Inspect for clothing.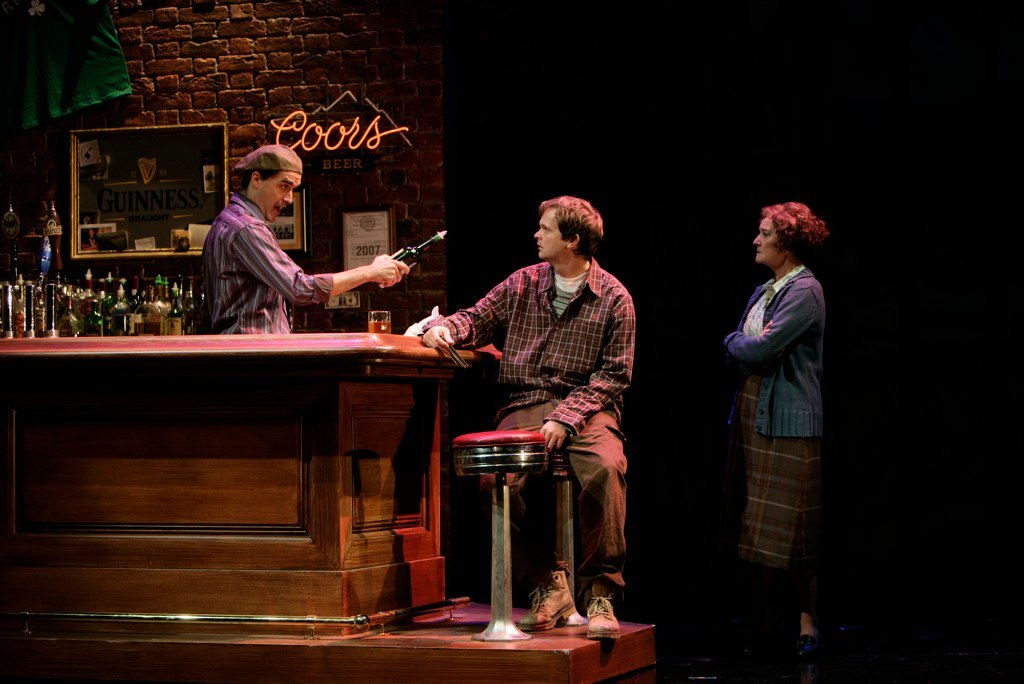
Inspection: [left=185, top=174, right=329, bottom=346].
